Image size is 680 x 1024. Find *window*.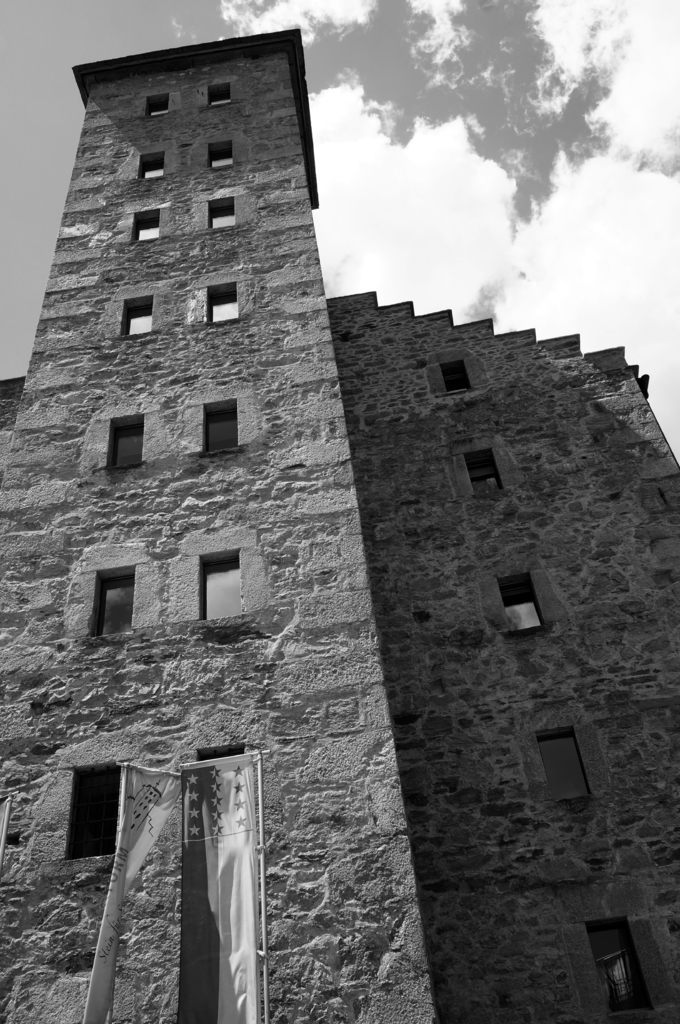
box(131, 153, 168, 180).
